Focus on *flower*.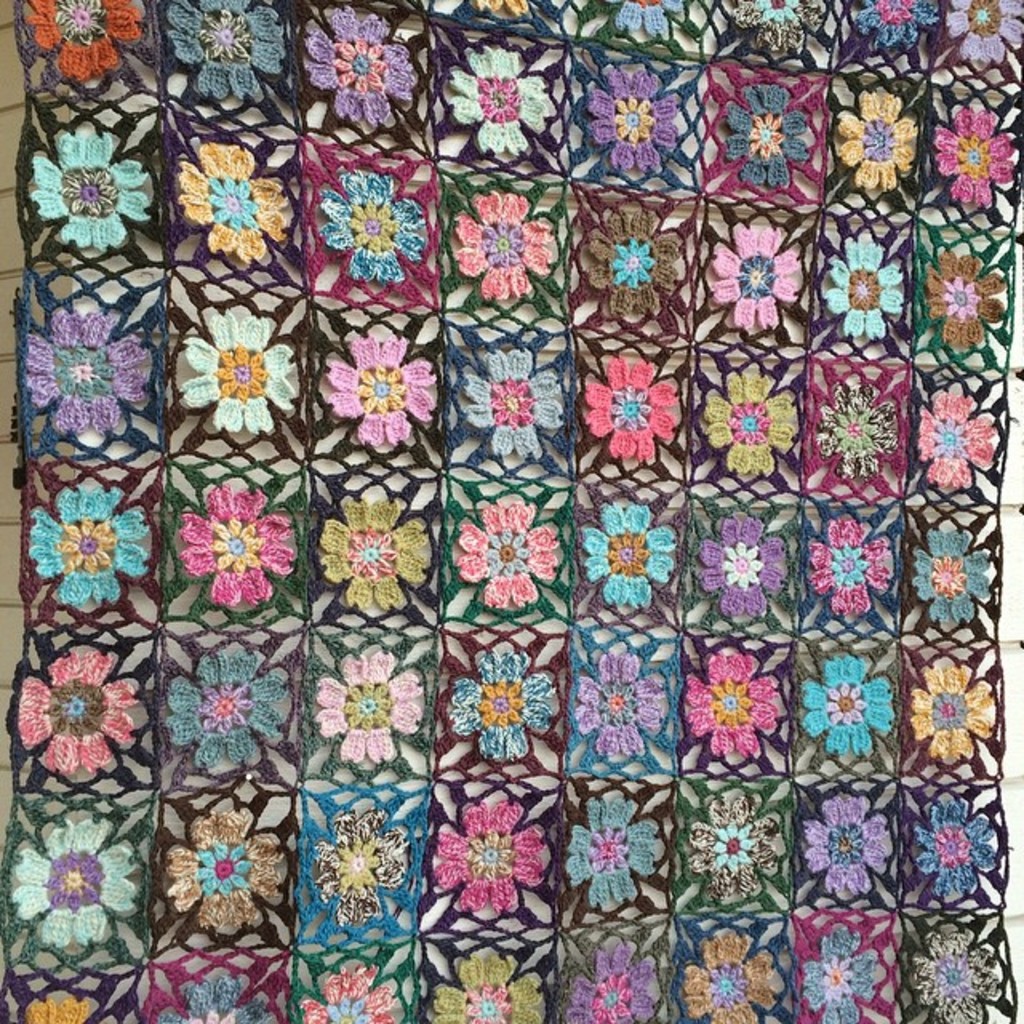
Focused at pyautogui.locateOnScreen(915, 384, 994, 490).
